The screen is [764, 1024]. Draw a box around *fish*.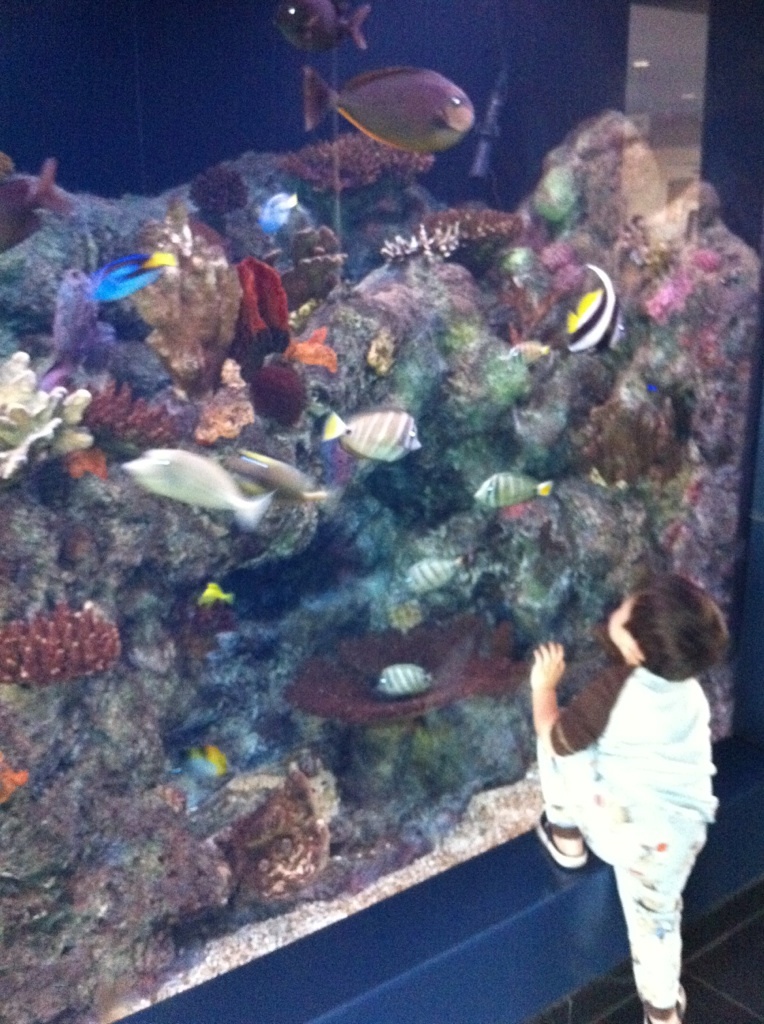
Rect(471, 462, 550, 517).
